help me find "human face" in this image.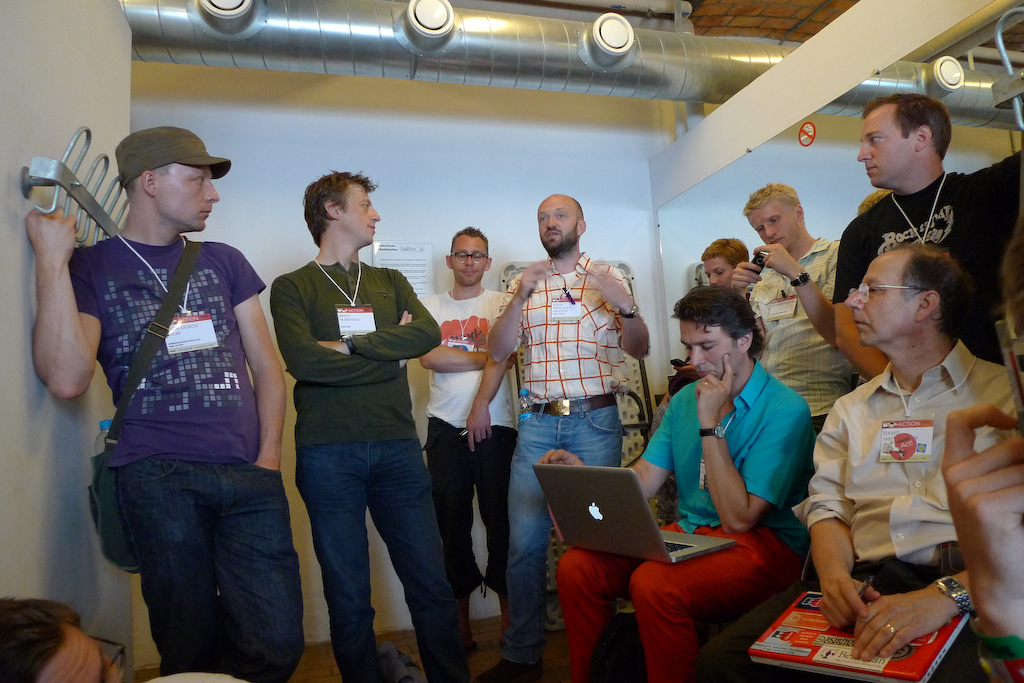
Found it: locate(680, 317, 743, 381).
